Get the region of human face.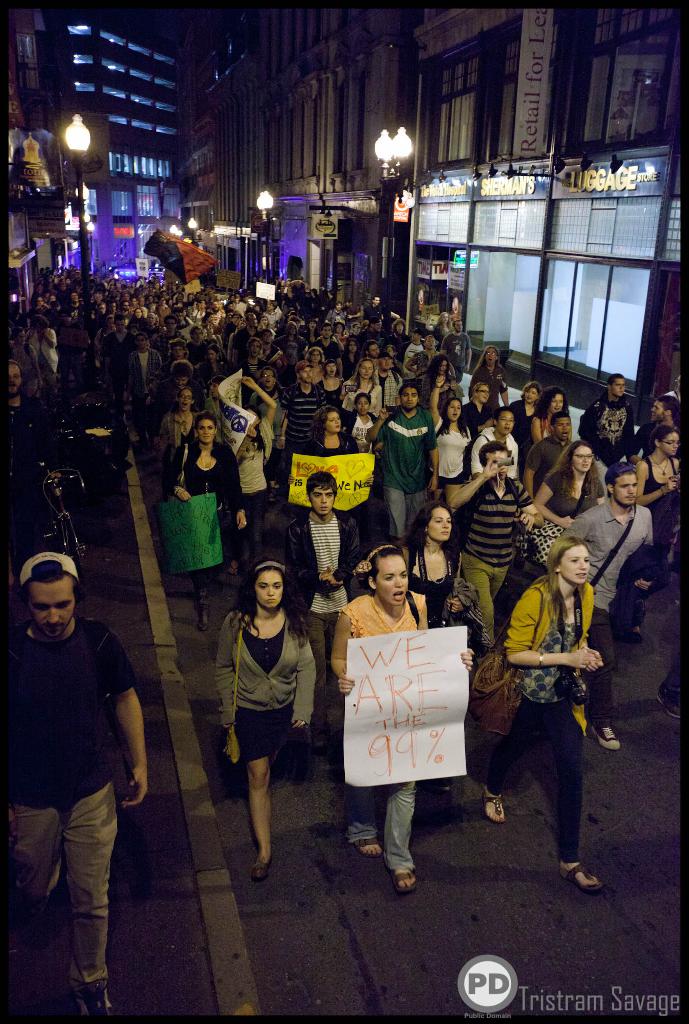
box(498, 406, 515, 433).
